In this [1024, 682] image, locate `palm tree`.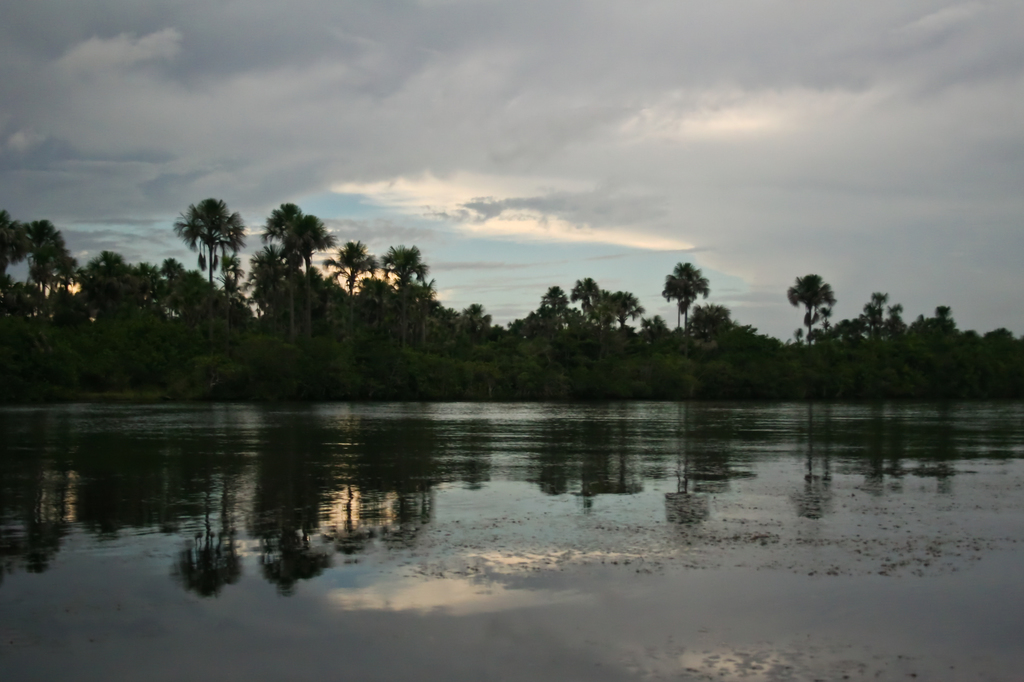
Bounding box: locate(572, 276, 619, 366).
